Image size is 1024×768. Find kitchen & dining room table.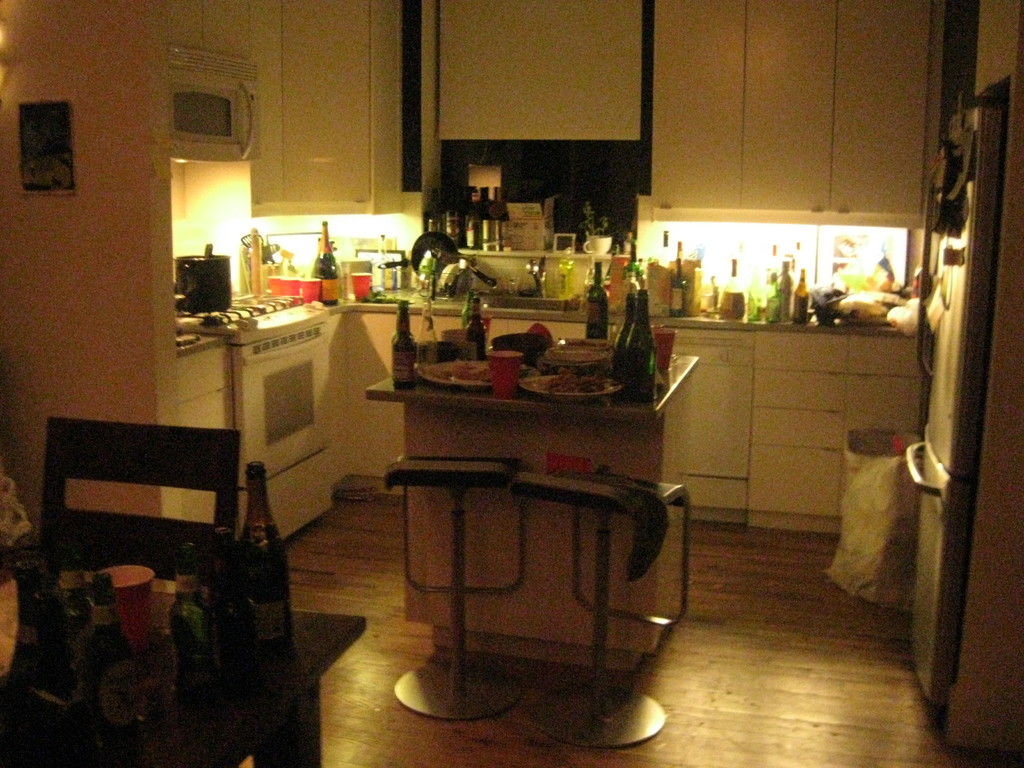
(left=0, top=563, right=371, bottom=767).
